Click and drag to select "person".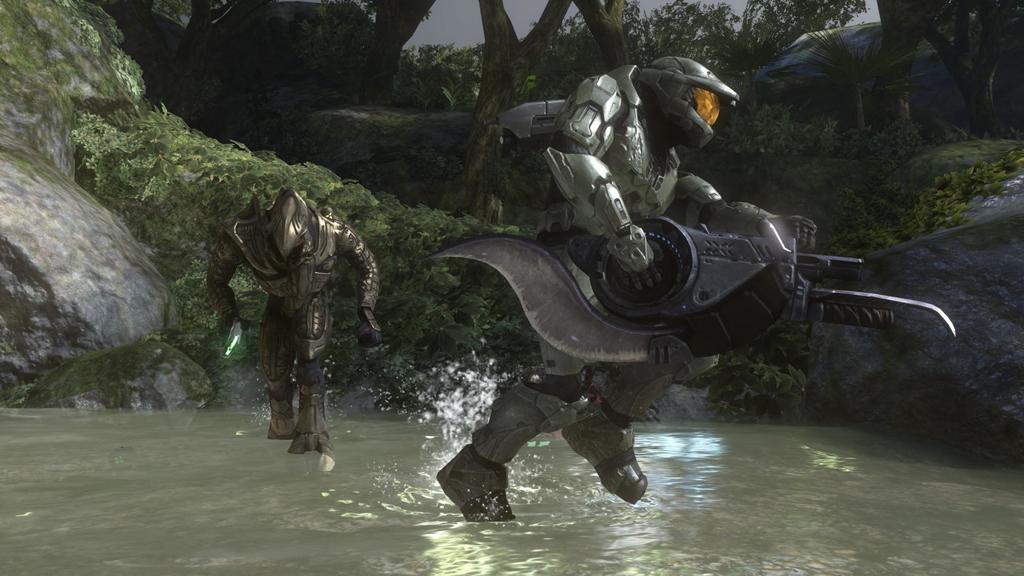
Selection: <region>430, 53, 824, 528</region>.
